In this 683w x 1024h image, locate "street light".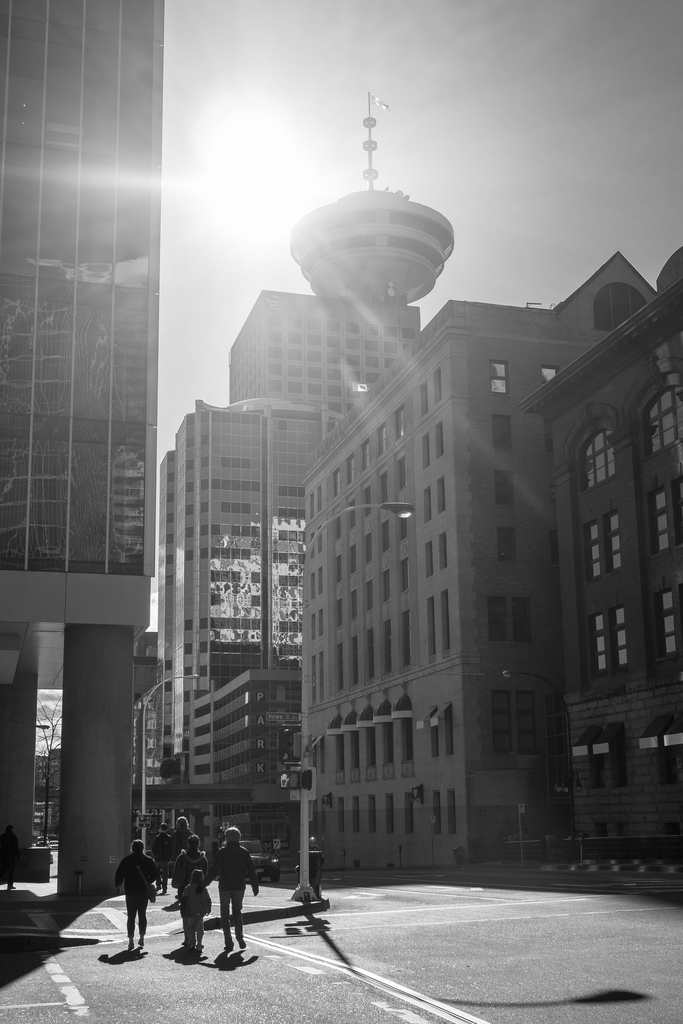
Bounding box: [left=201, top=396, right=324, bottom=665].
